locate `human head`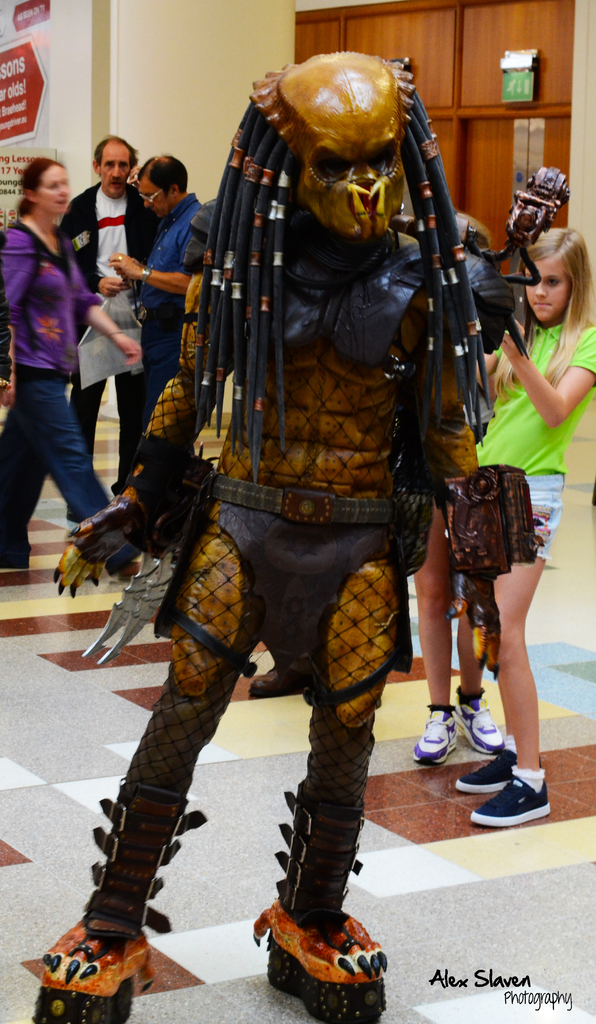
[517, 218, 591, 311]
